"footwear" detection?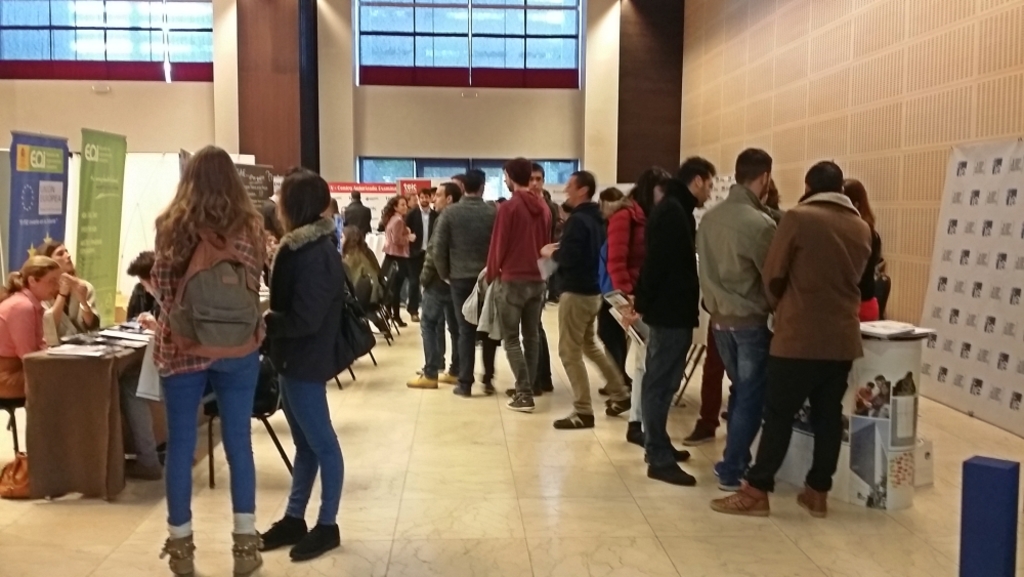
region(127, 459, 158, 478)
